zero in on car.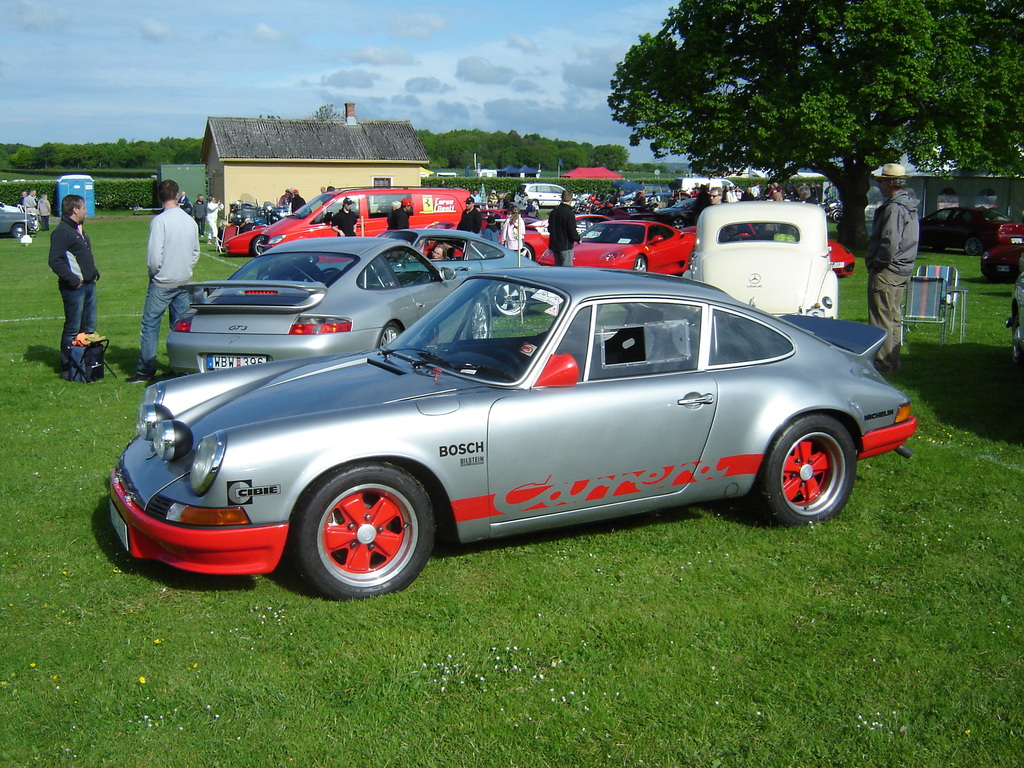
Zeroed in: 924:205:1009:257.
